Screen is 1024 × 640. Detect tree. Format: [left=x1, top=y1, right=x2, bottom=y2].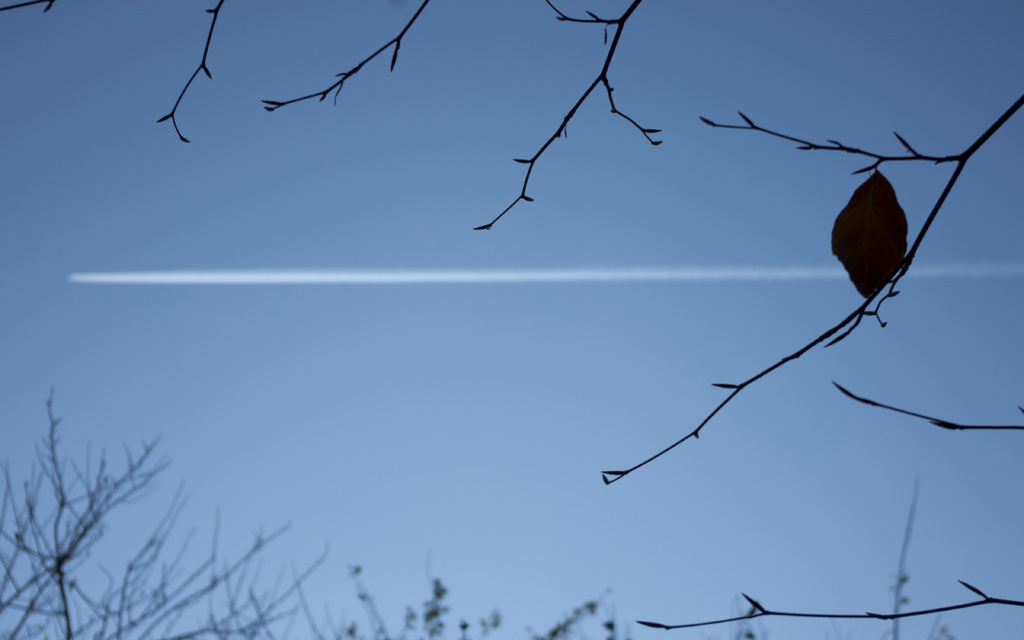
[left=4, top=394, right=330, bottom=639].
